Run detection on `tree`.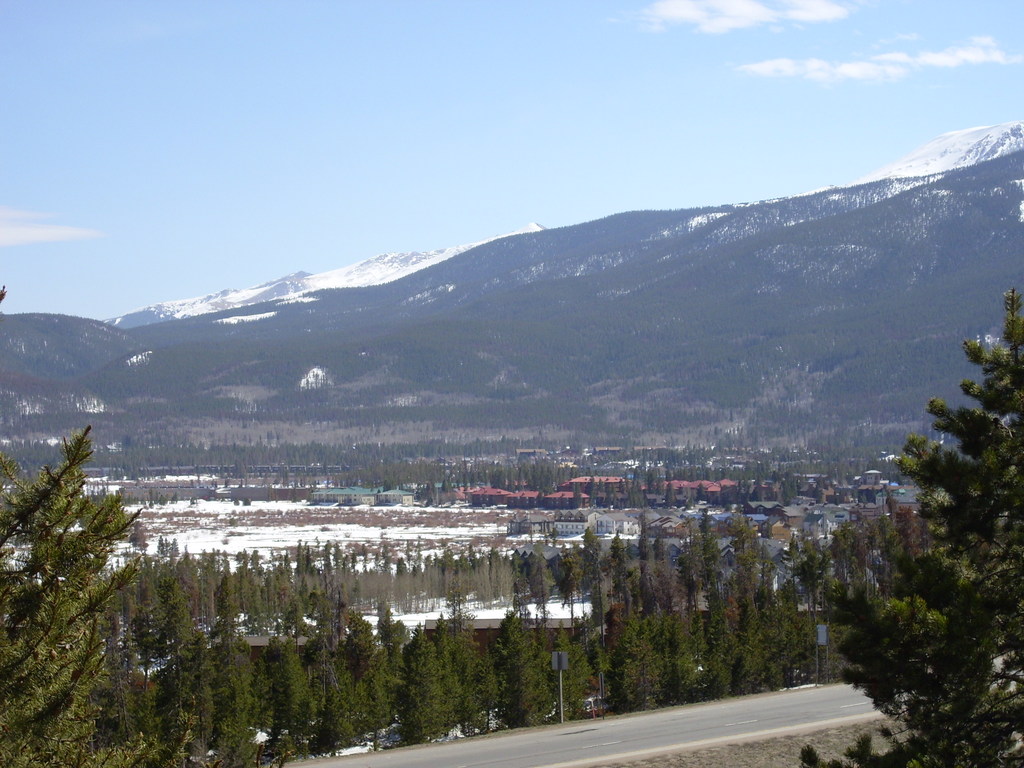
Result: box=[724, 568, 806, 696].
